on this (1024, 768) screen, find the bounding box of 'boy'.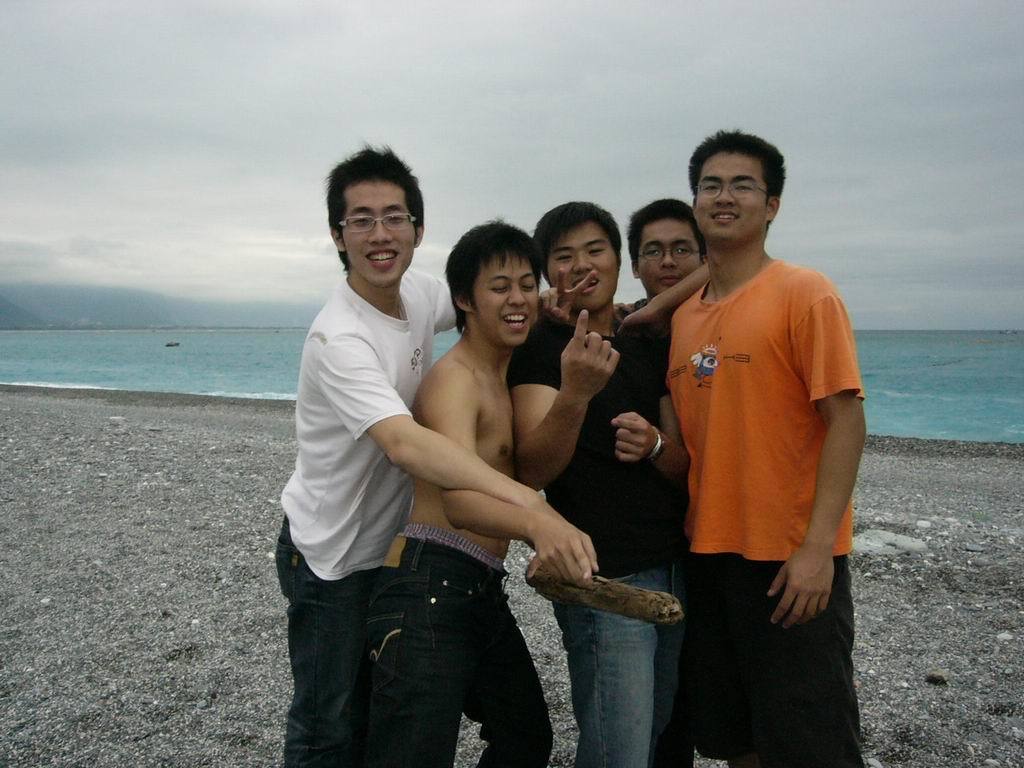
Bounding box: [364, 205, 619, 767].
